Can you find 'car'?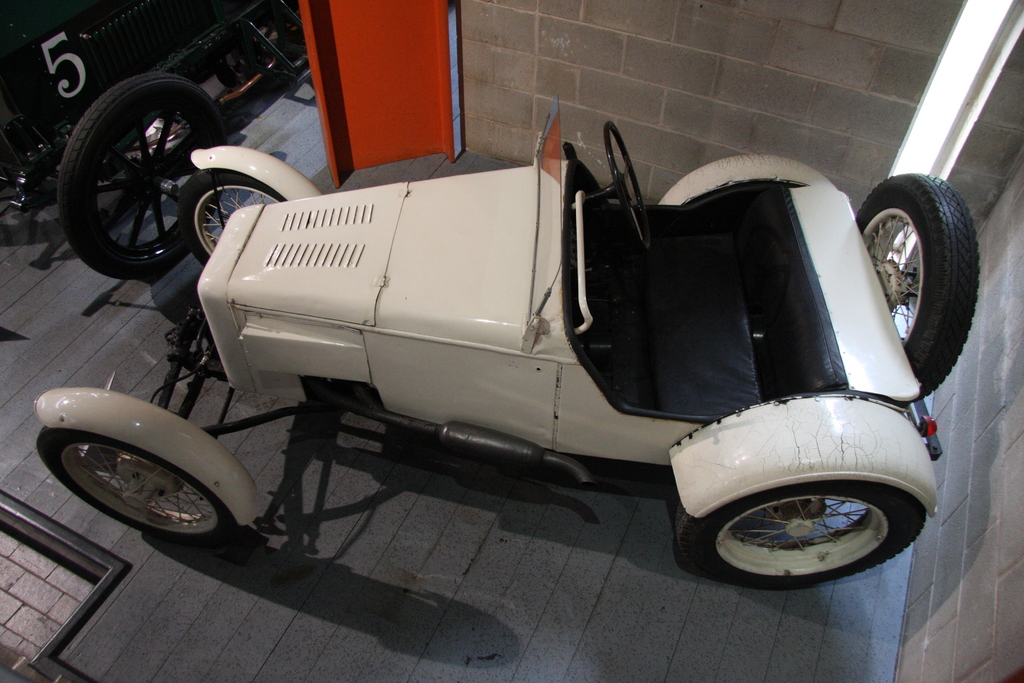
Yes, bounding box: 35, 119, 981, 583.
